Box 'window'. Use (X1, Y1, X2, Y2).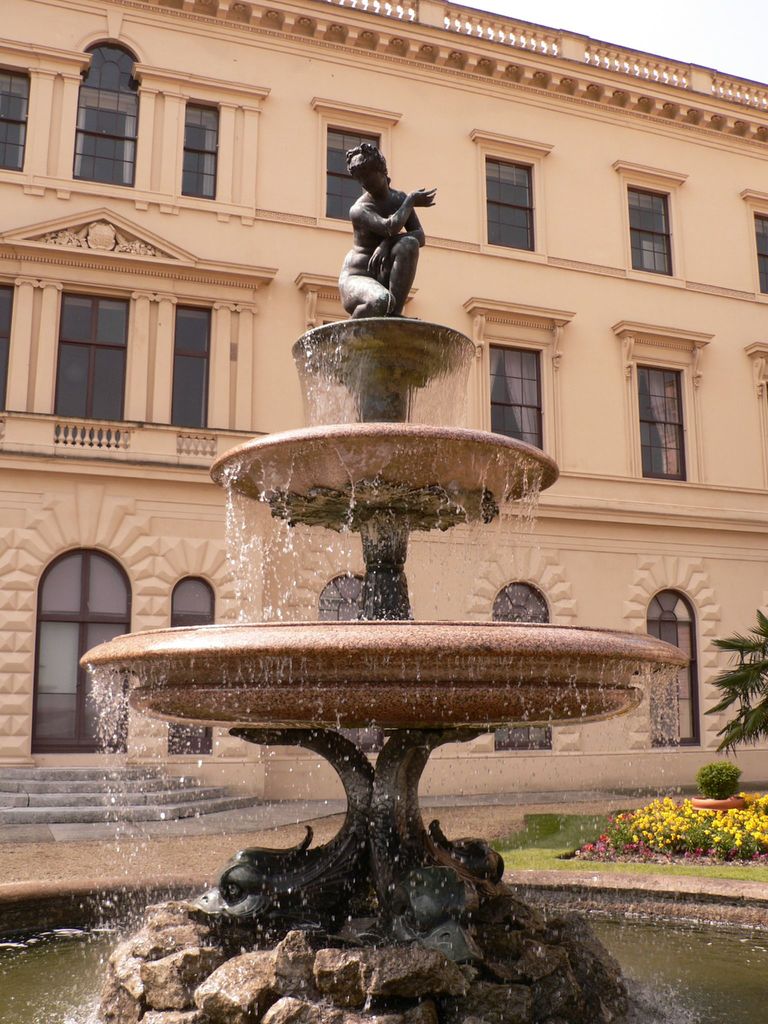
(490, 349, 544, 447).
